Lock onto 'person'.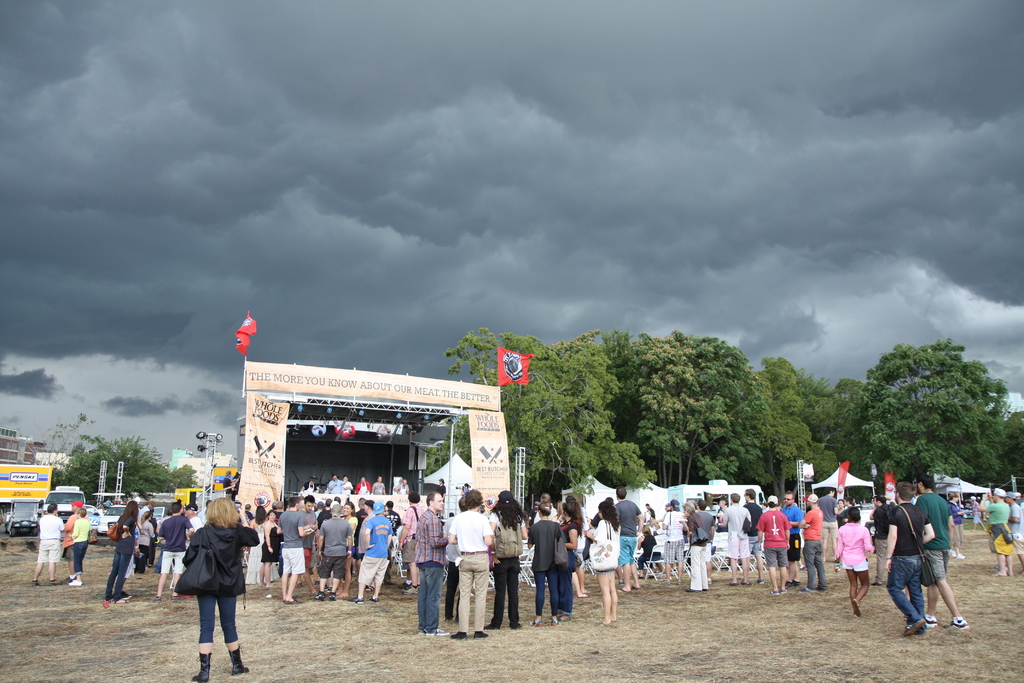
Locked: l=261, t=513, r=284, b=588.
